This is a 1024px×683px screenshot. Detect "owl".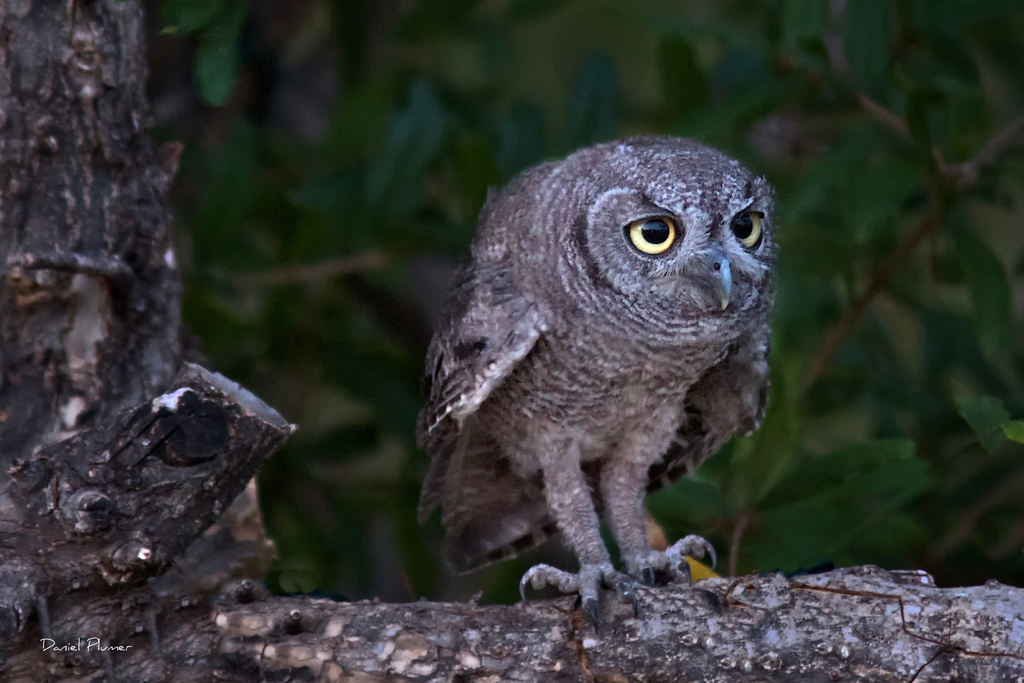
left=415, top=133, right=774, bottom=635.
